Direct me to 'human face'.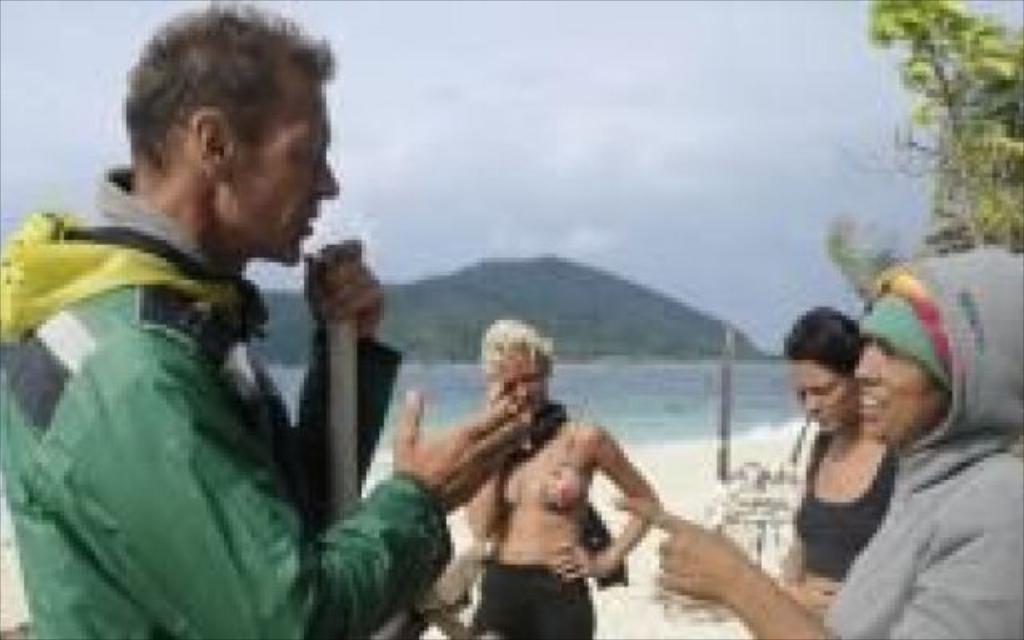
Direction: (787, 362, 858, 432).
